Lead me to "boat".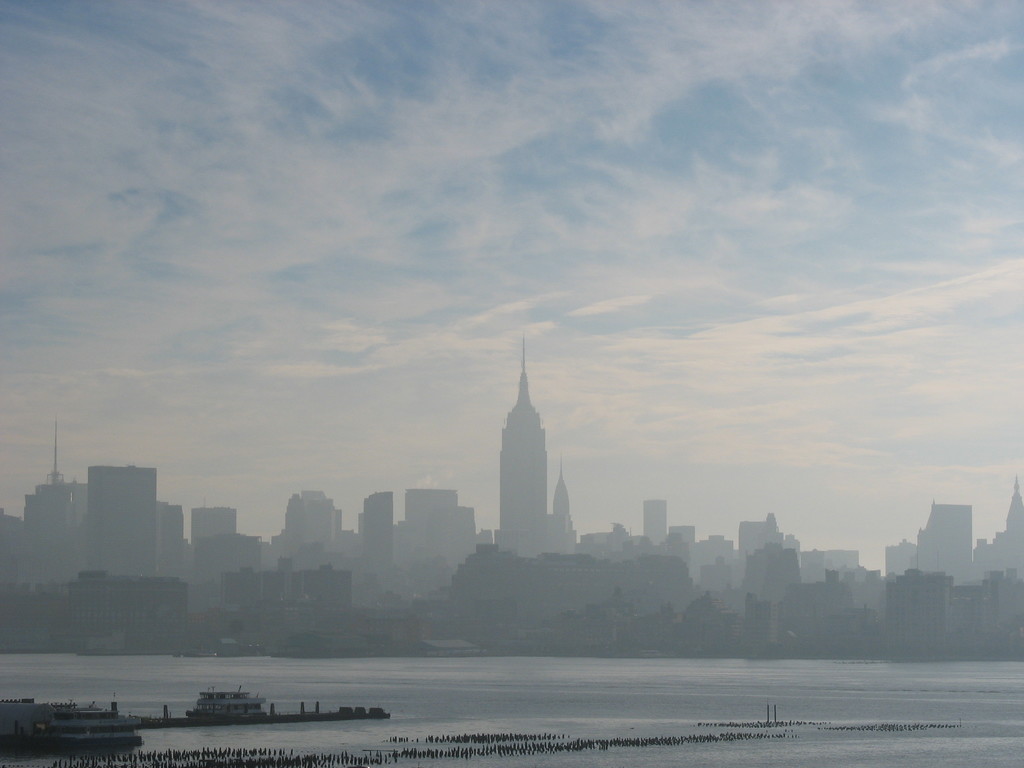
Lead to (x1=31, y1=700, x2=141, y2=749).
